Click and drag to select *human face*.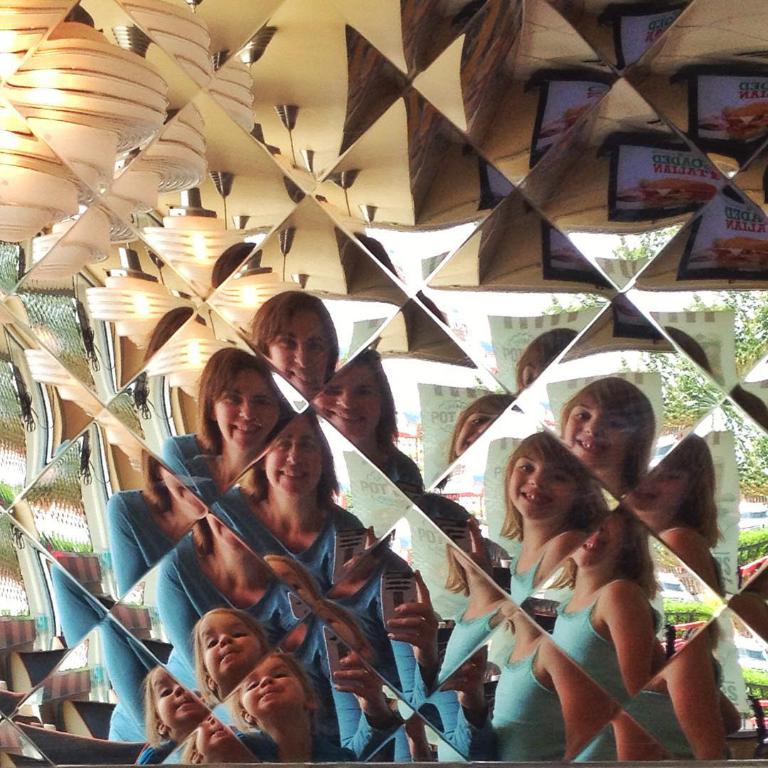
Selection: l=161, t=468, r=200, b=514.
